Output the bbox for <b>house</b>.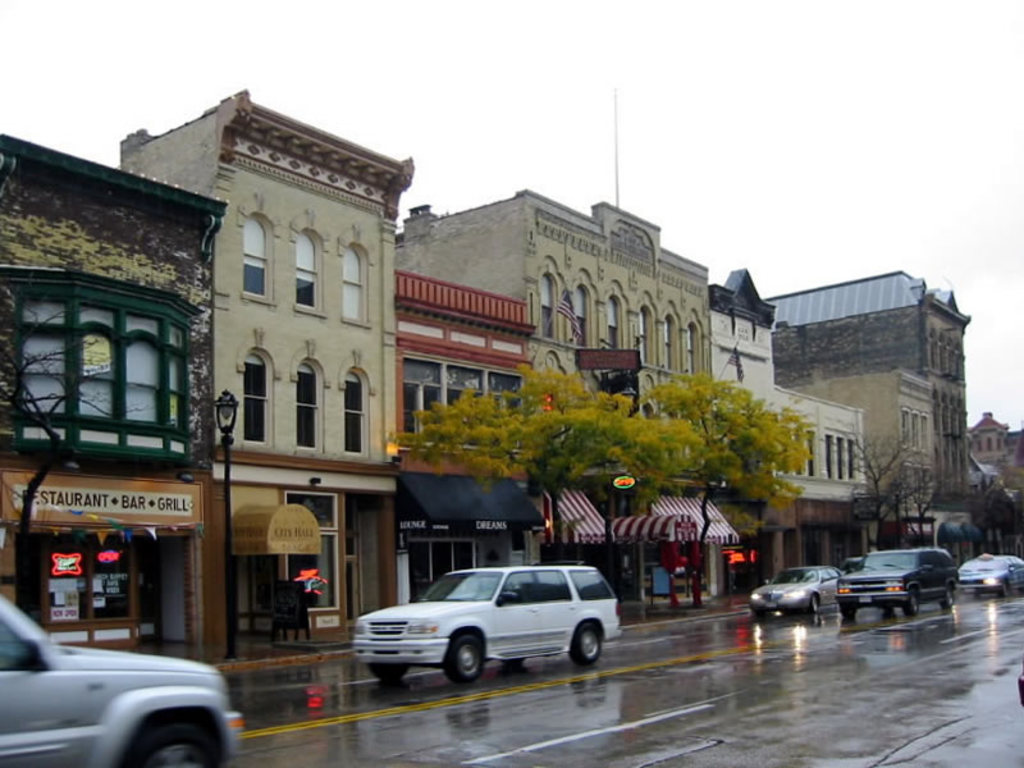
(x1=0, y1=125, x2=219, y2=662).
